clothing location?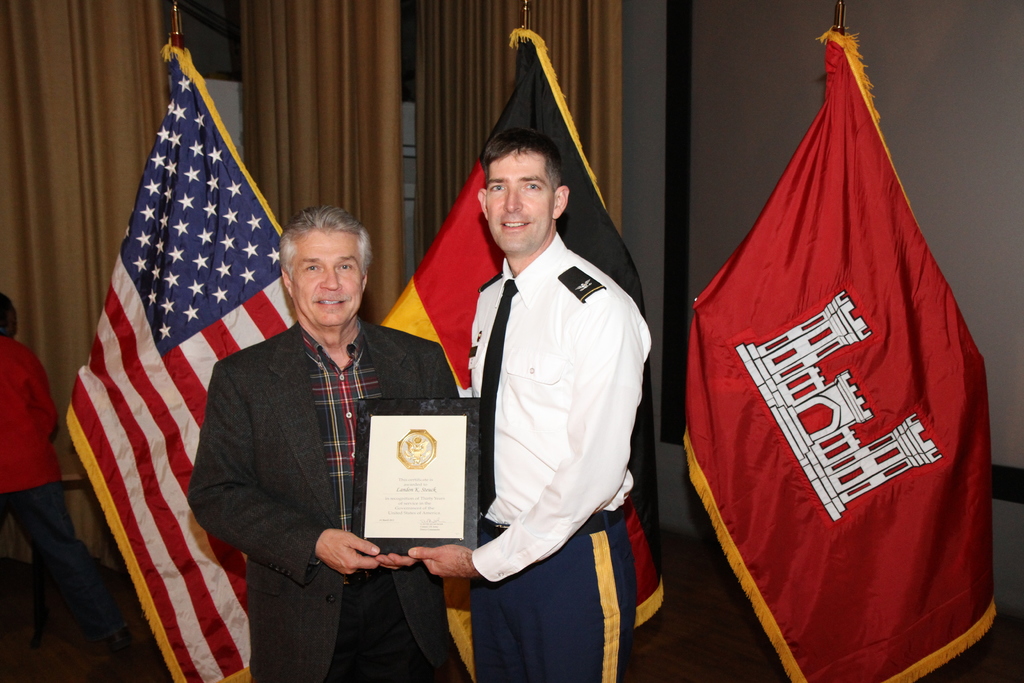
[460,227,653,682]
